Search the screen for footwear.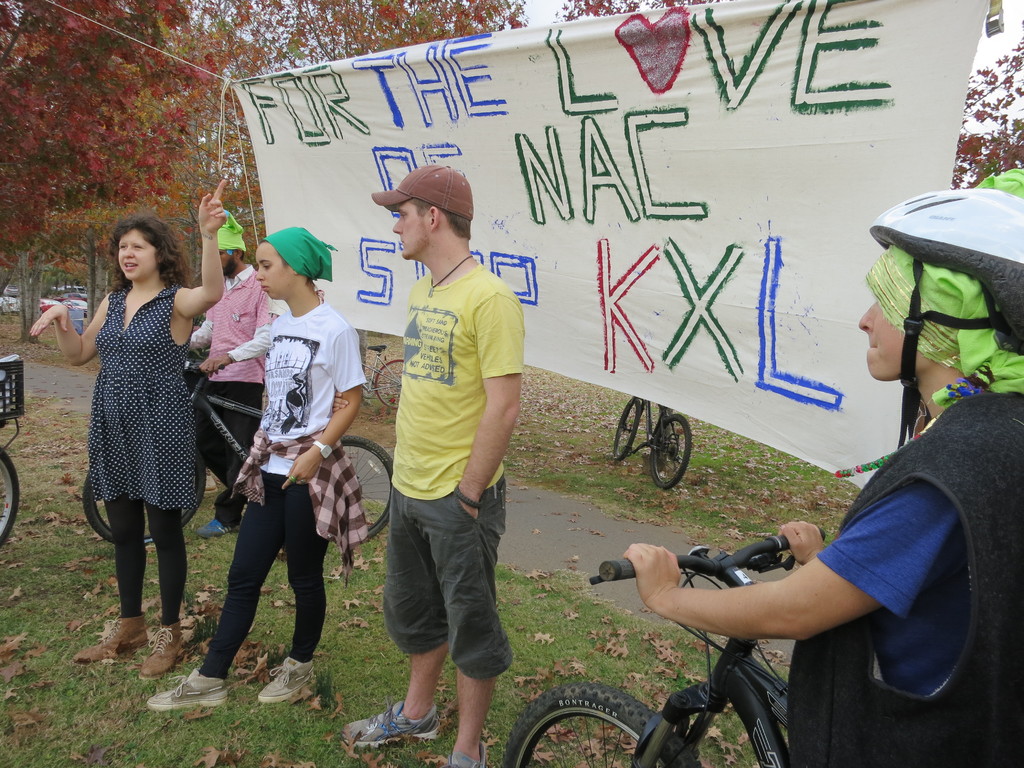
Found at locate(146, 664, 231, 705).
